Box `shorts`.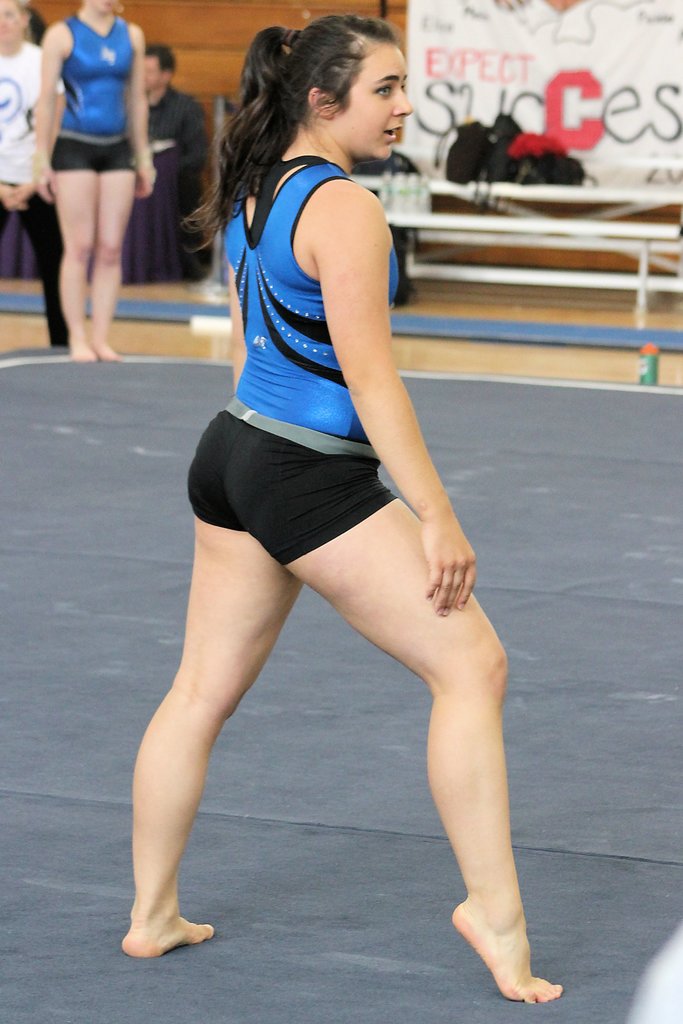
(x1=54, y1=128, x2=141, y2=175).
